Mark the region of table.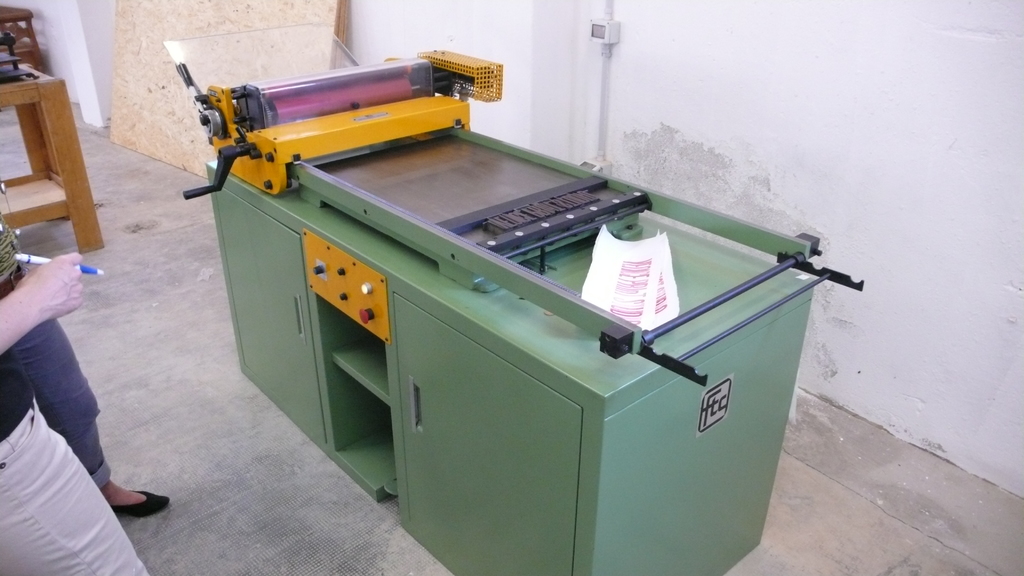
Region: (left=0, top=78, right=101, bottom=251).
